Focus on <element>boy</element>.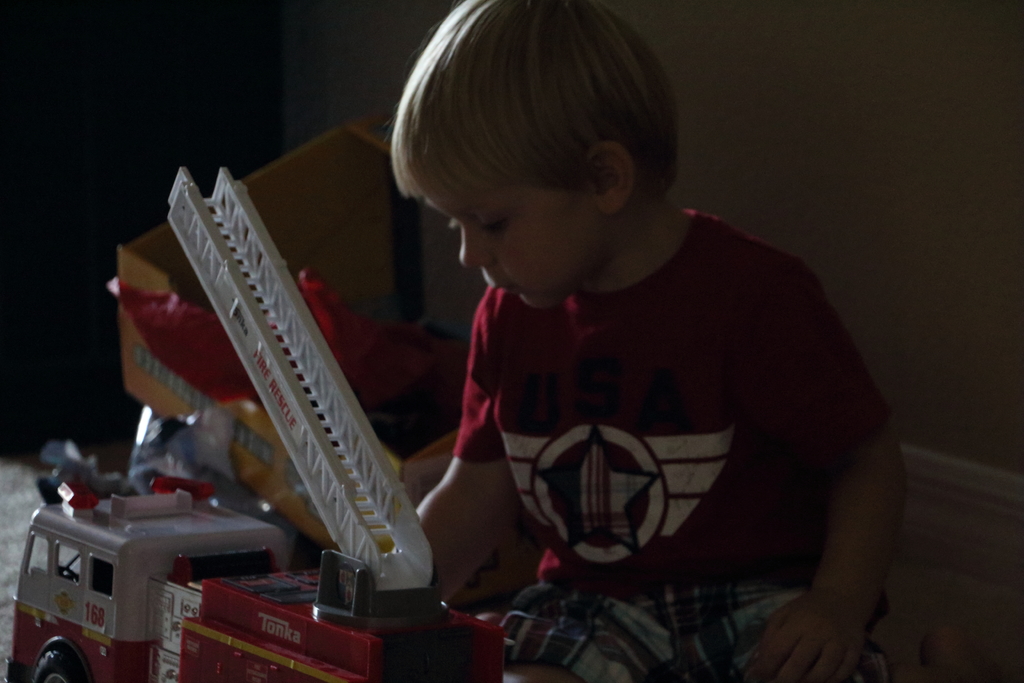
Focused at BBox(302, 25, 887, 654).
